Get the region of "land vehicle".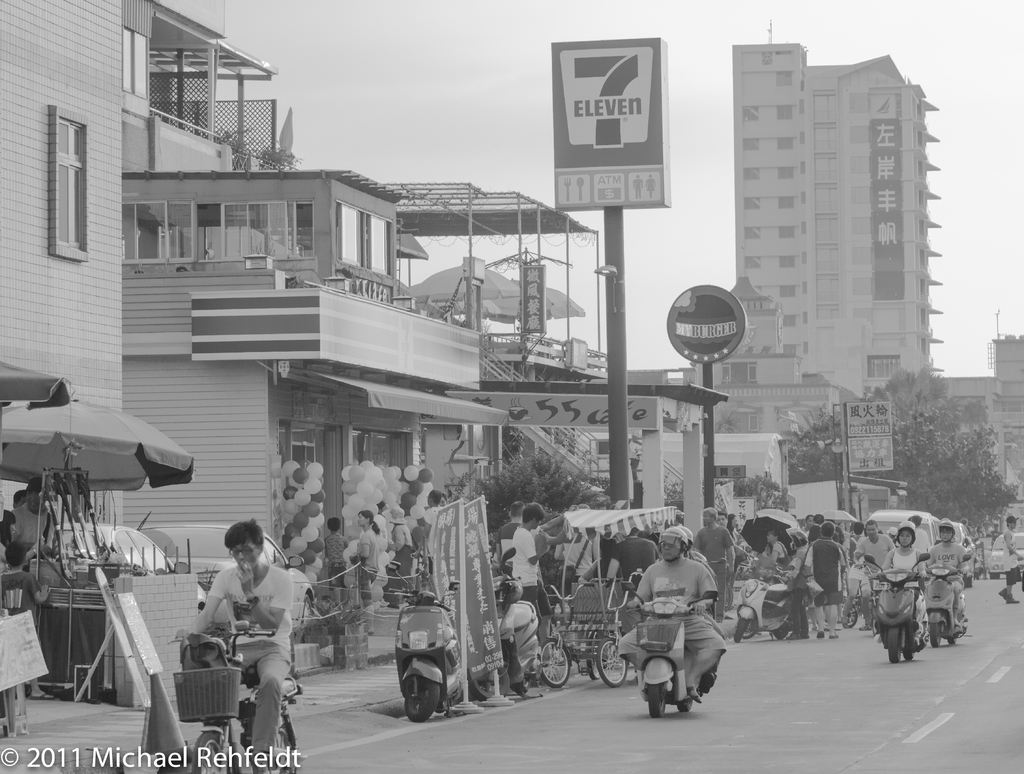
Rect(867, 558, 934, 665).
